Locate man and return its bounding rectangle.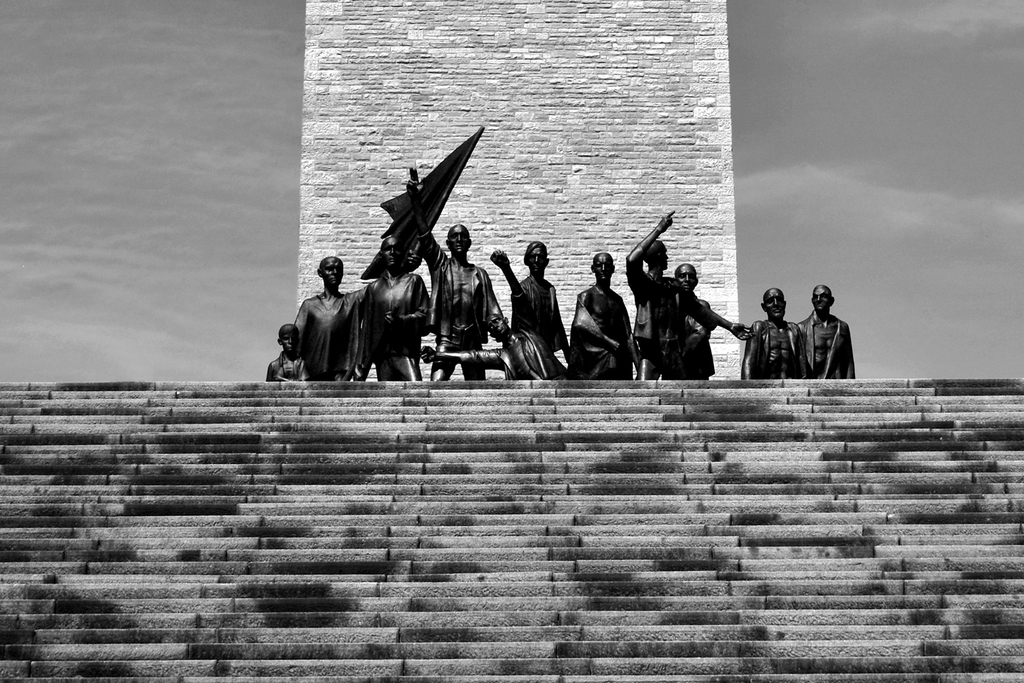
797, 288, 855, 386.
